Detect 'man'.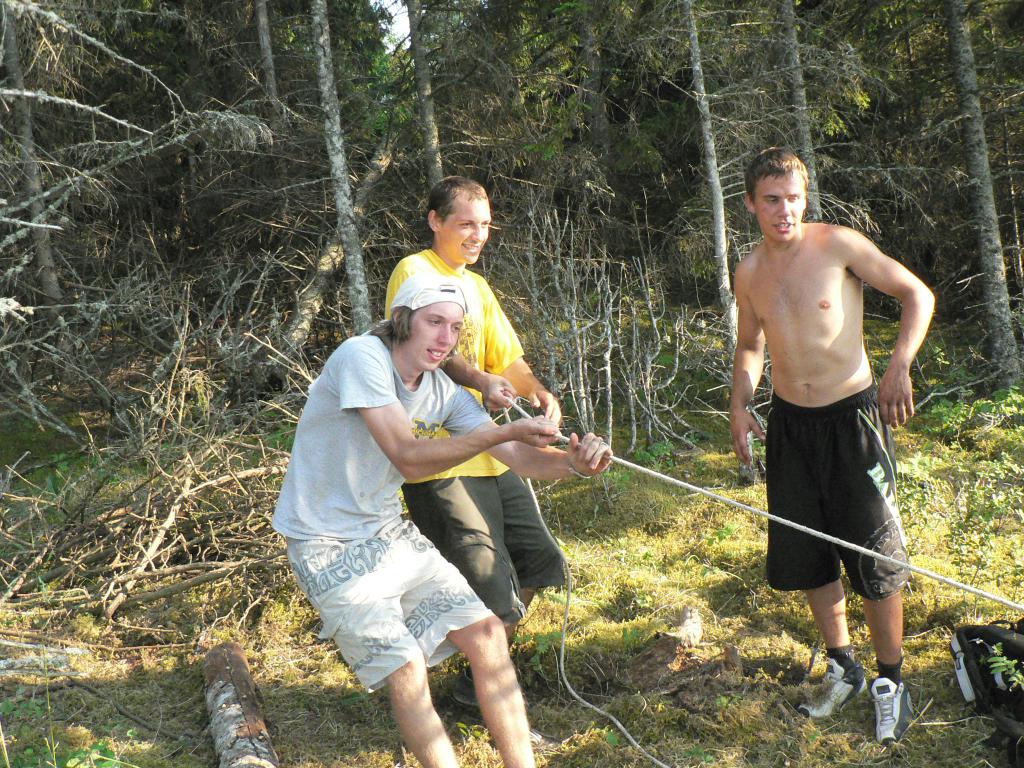
Detected at l=384, t=172, r=571, b=707.
